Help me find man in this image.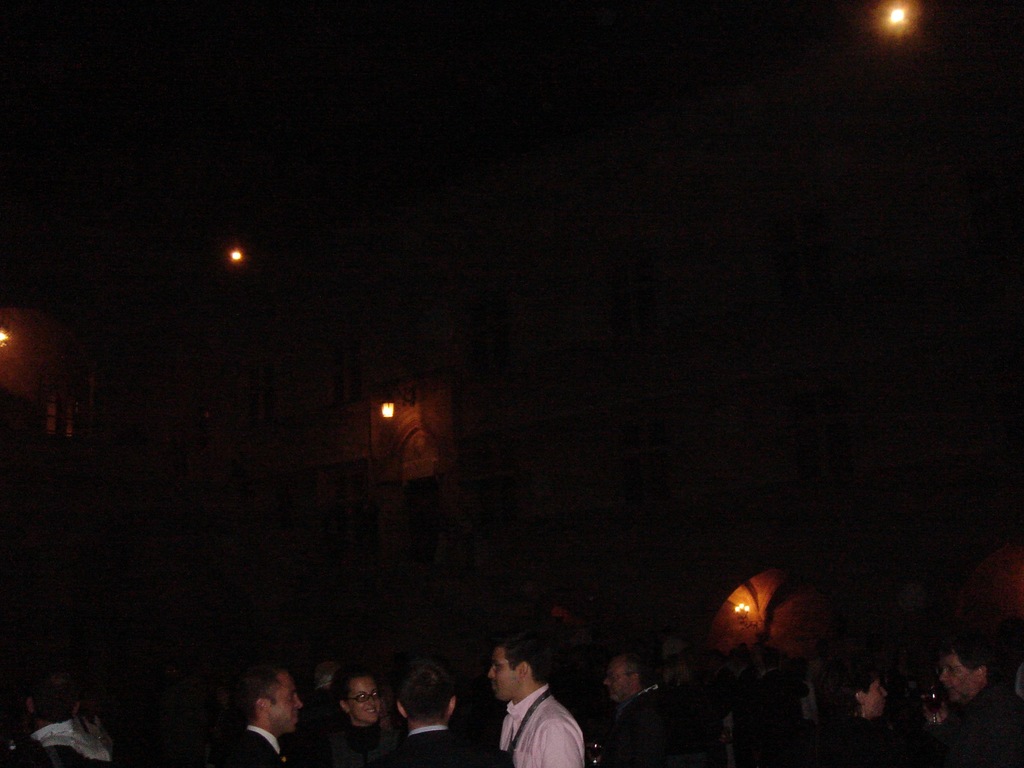
Found it: detection(230, 664, 300, 766).
